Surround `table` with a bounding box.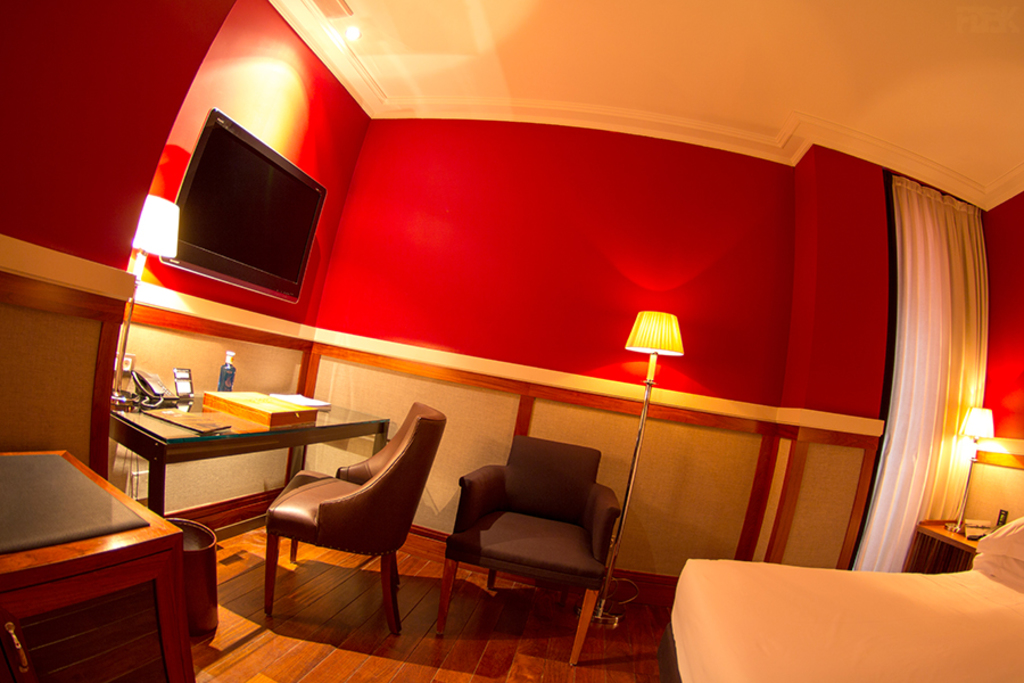
(left=895, top=517, right=993, bottom=570).
